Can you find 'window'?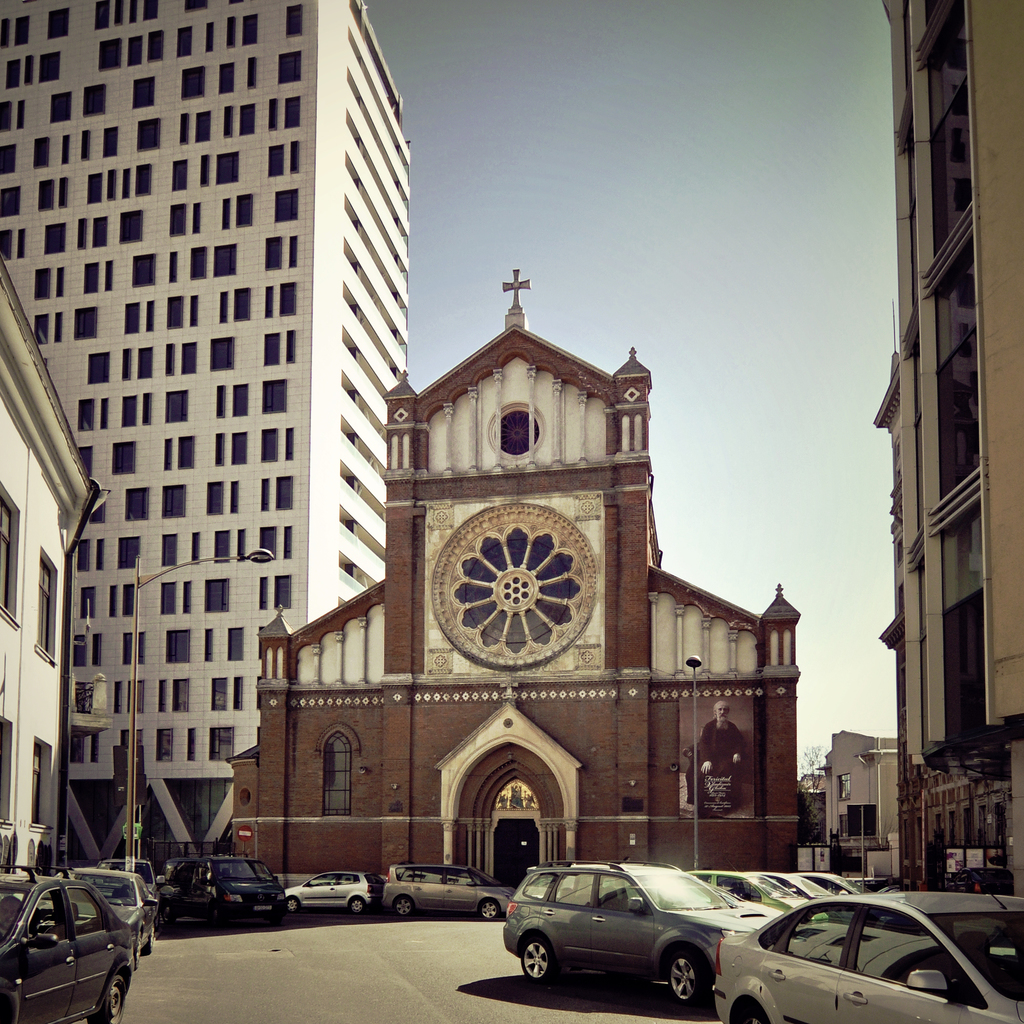
Yes, bounding box: 266:144:285:175.
